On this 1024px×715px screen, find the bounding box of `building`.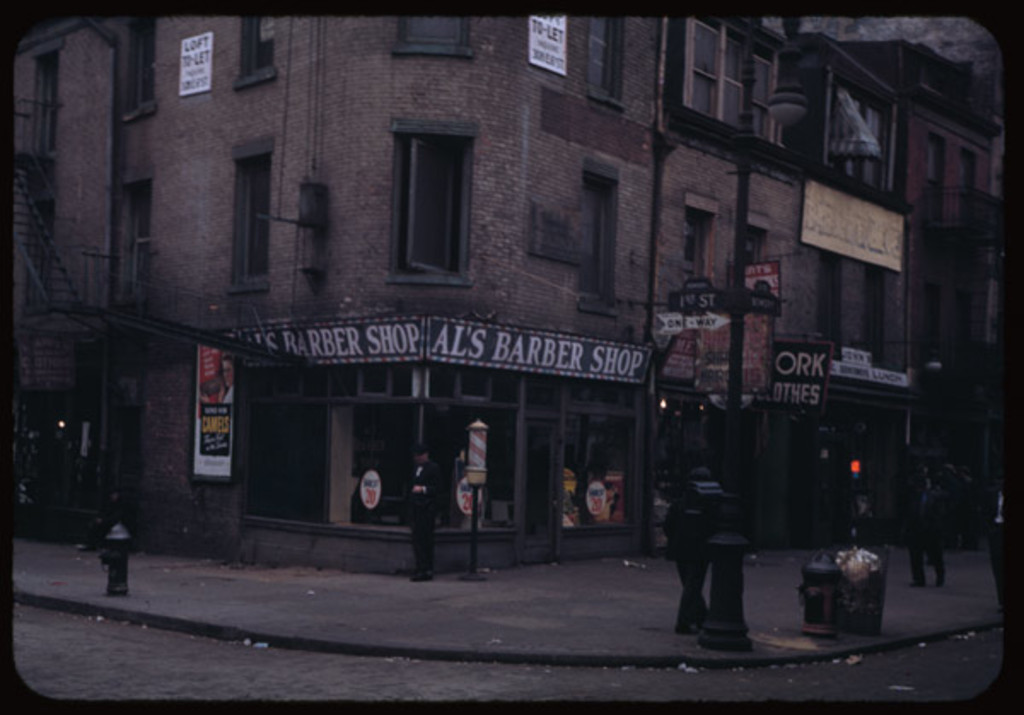
Bounding box: 10:0:1023:563.
